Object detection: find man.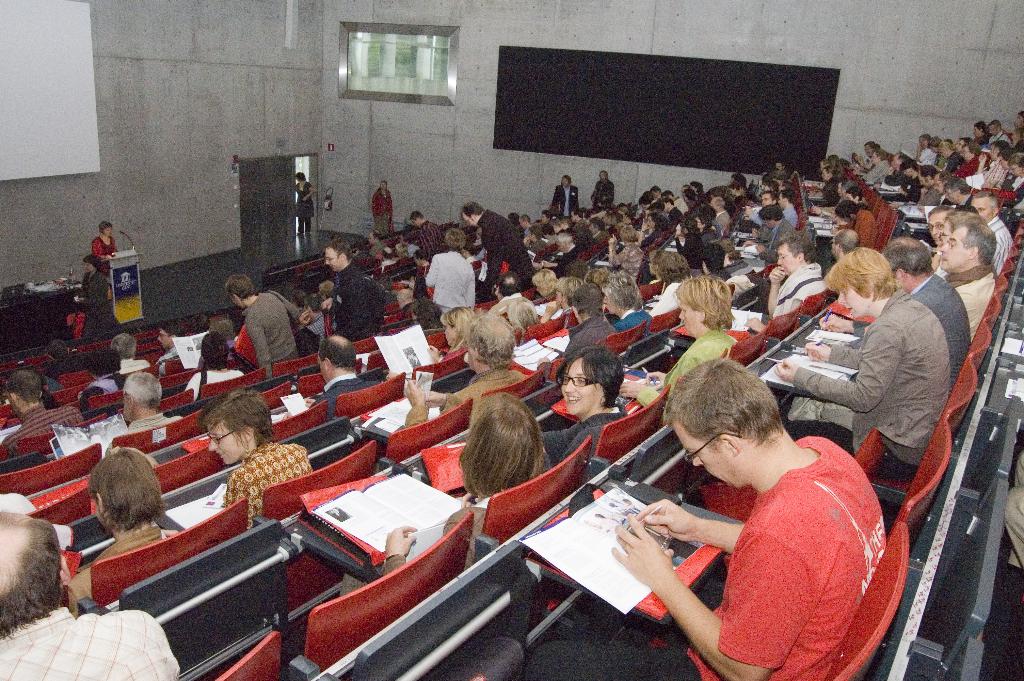
detection(118, 373, 181, 435).
